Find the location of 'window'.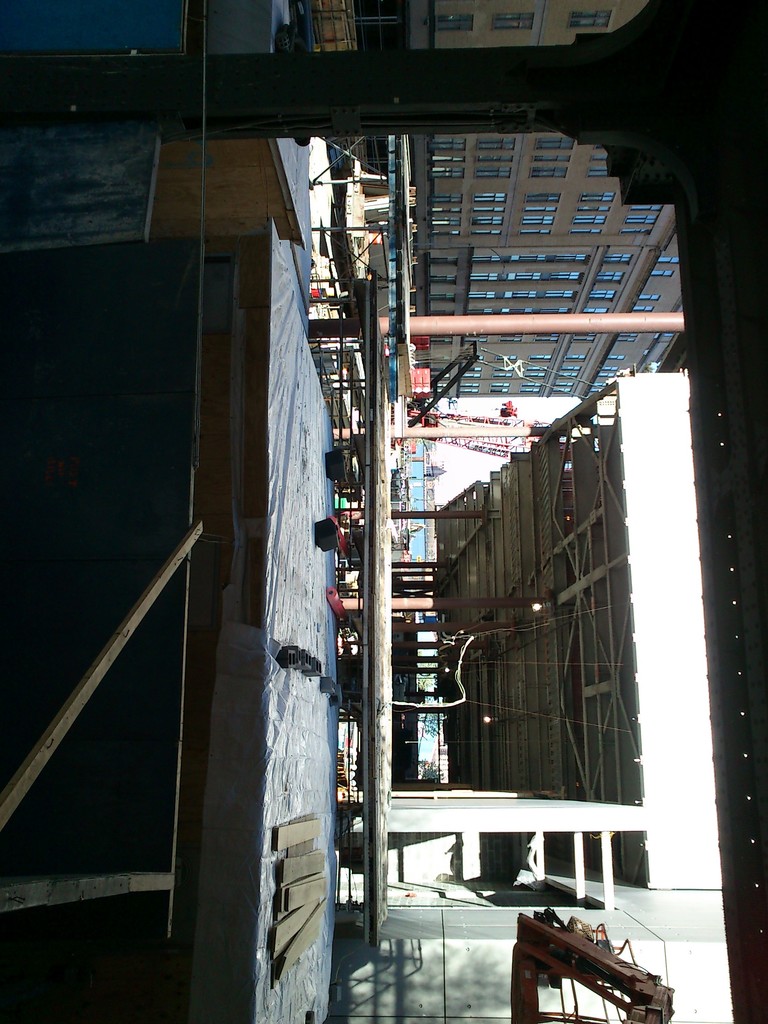
Location: [461, 380, 476, 387].
